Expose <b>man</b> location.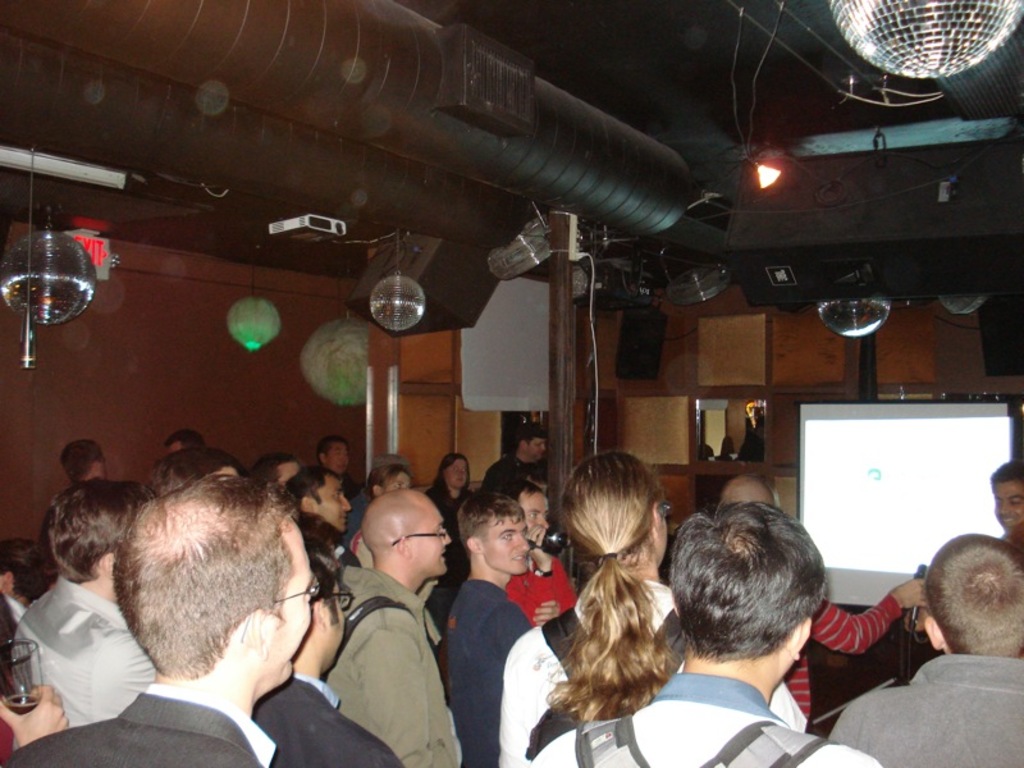
Exposed at [531, 502, 877, 767].
